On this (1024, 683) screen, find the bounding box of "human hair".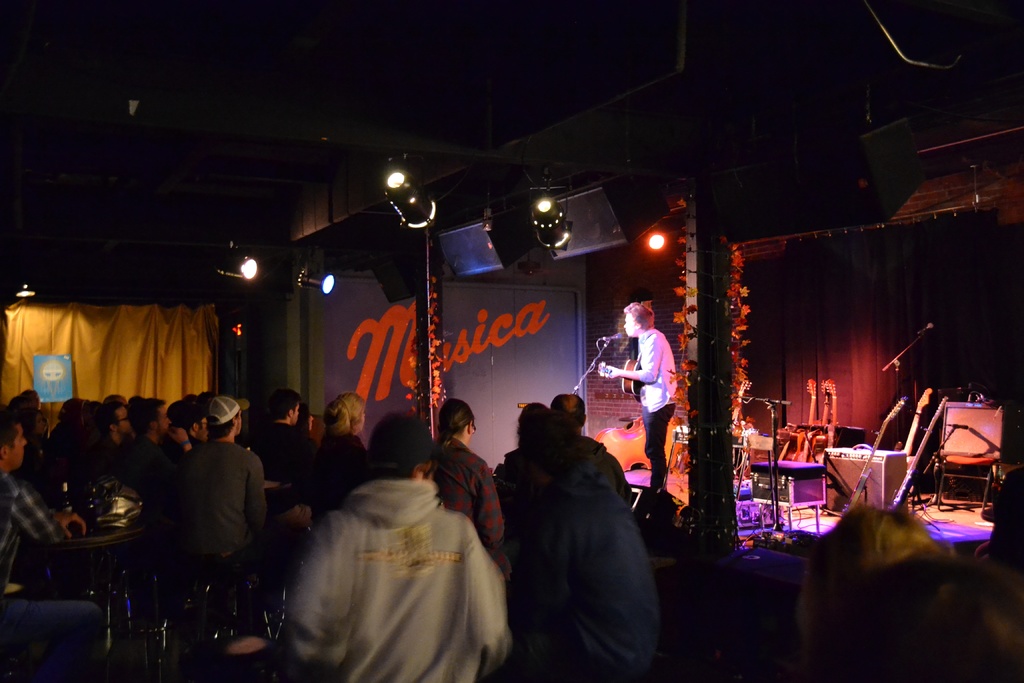
Bounding box: box(518, 406, 577, 475).
